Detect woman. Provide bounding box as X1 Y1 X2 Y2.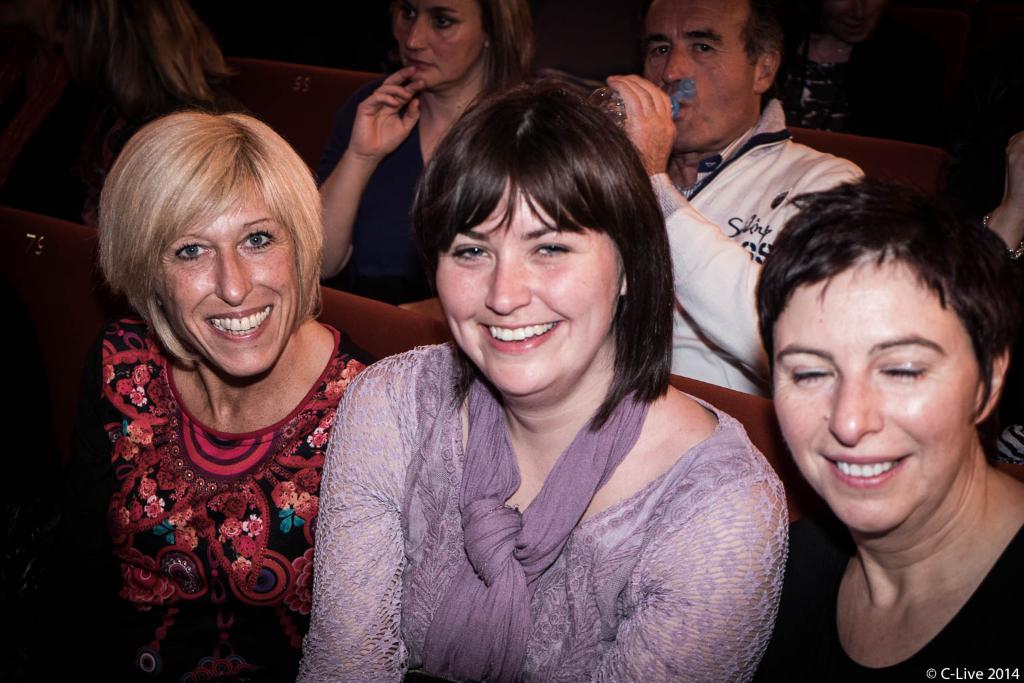
301 80 793 682.
